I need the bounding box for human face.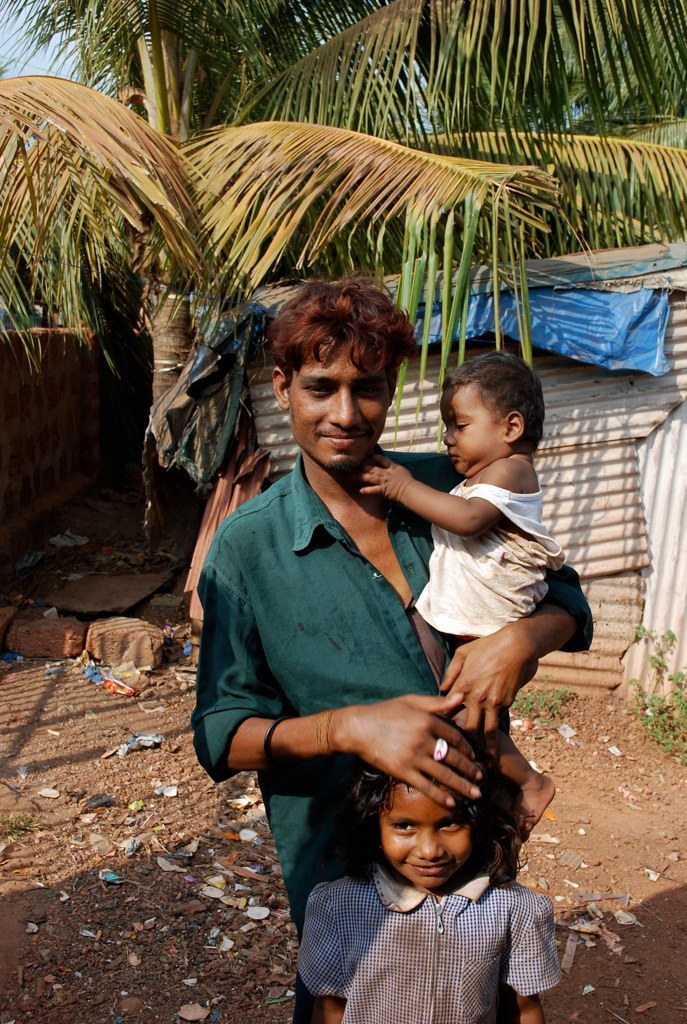
Here it is: {"left": 440, "top": 381, "right": 507, "bottom": 476}.
